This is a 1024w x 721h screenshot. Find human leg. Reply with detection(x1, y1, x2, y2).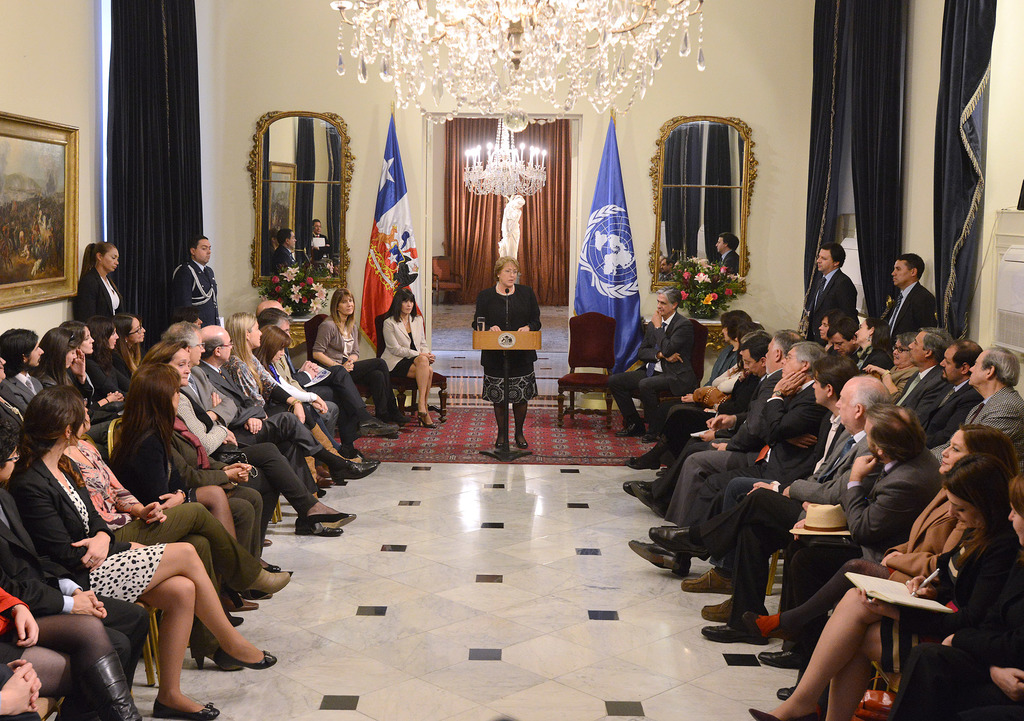
detection(495, 400, 513, 446).
